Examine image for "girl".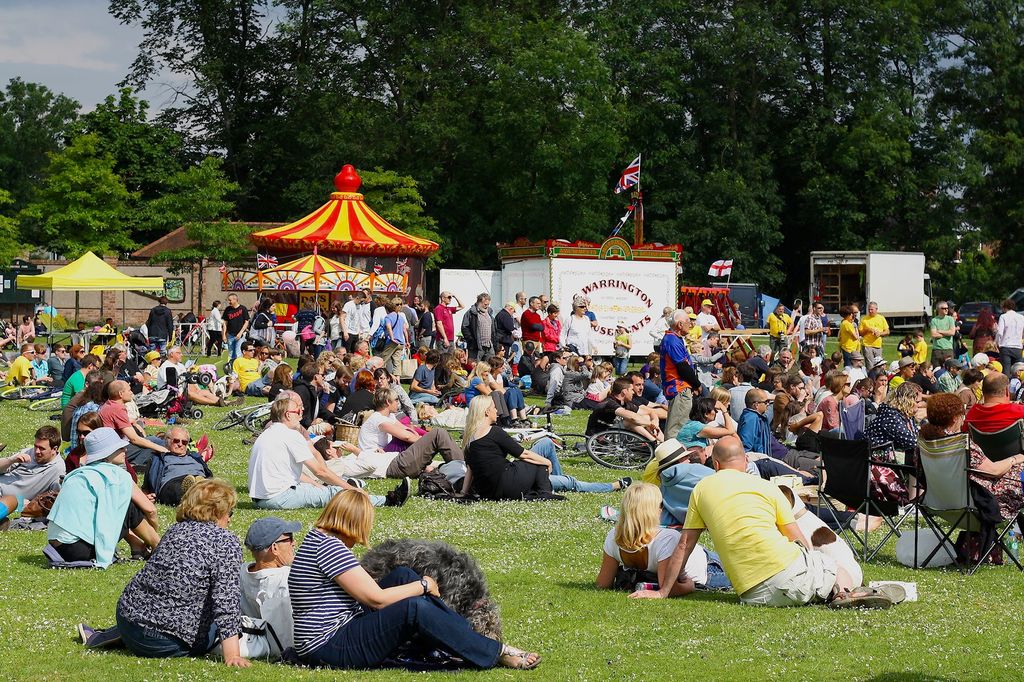
Examination result: (left=6, top=324, right=30, bottom=348).
